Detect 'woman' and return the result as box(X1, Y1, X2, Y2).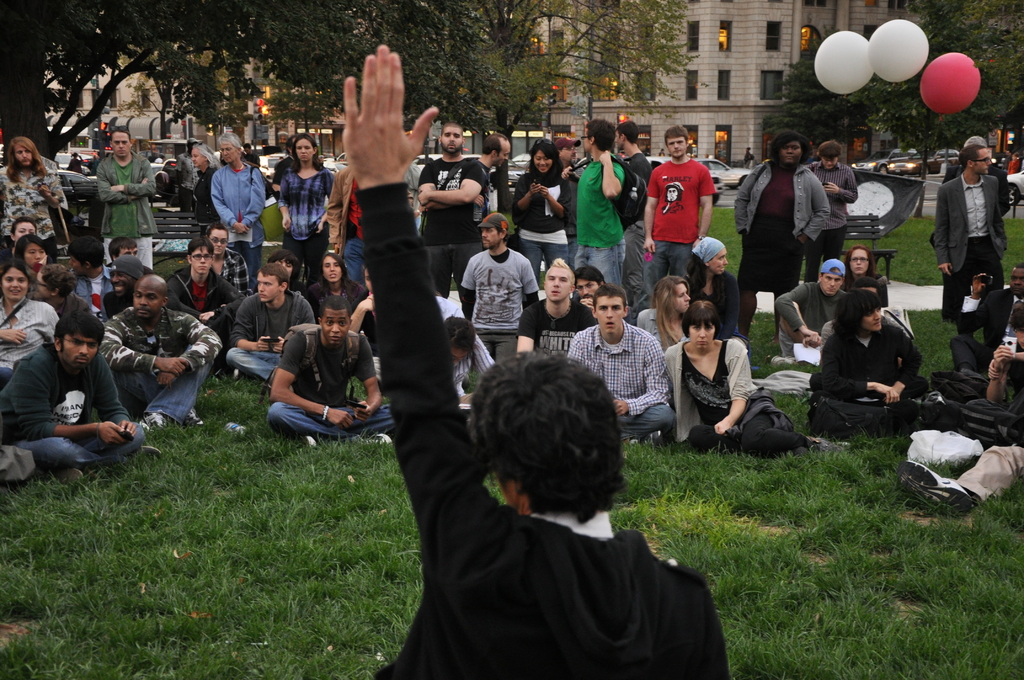
box(841, 244, 892, 308).
